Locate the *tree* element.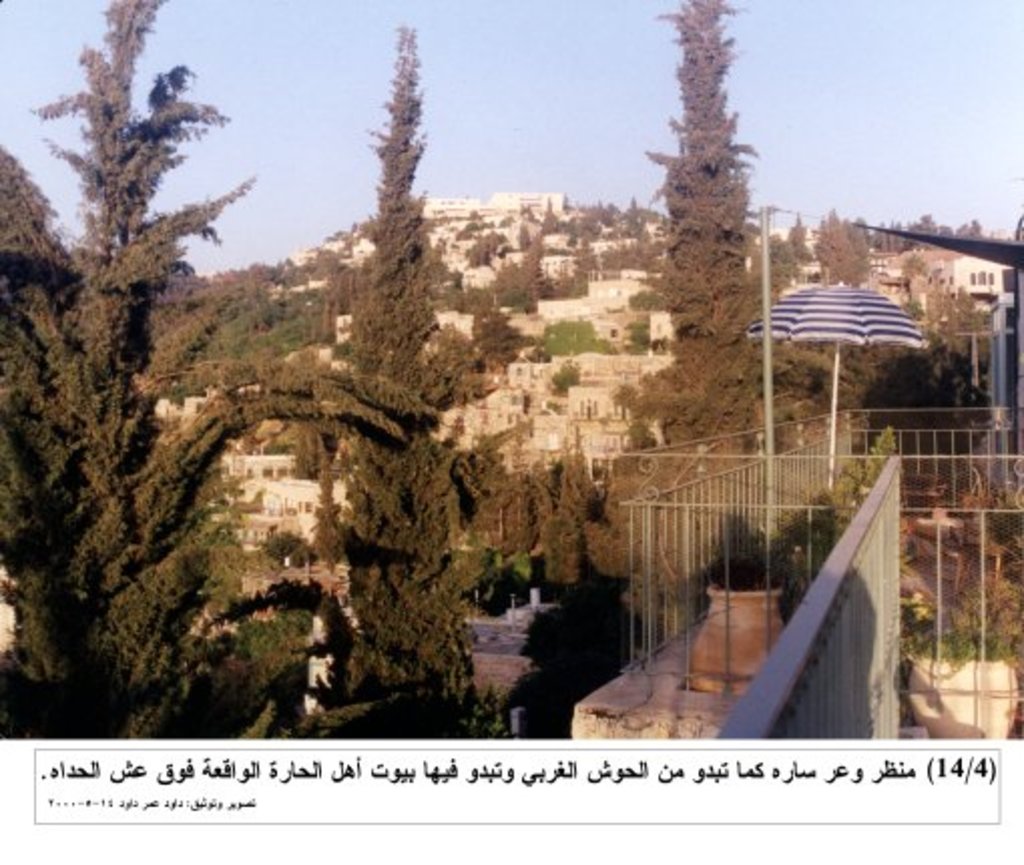
Element bbox: 645, 28, 781, 371.
